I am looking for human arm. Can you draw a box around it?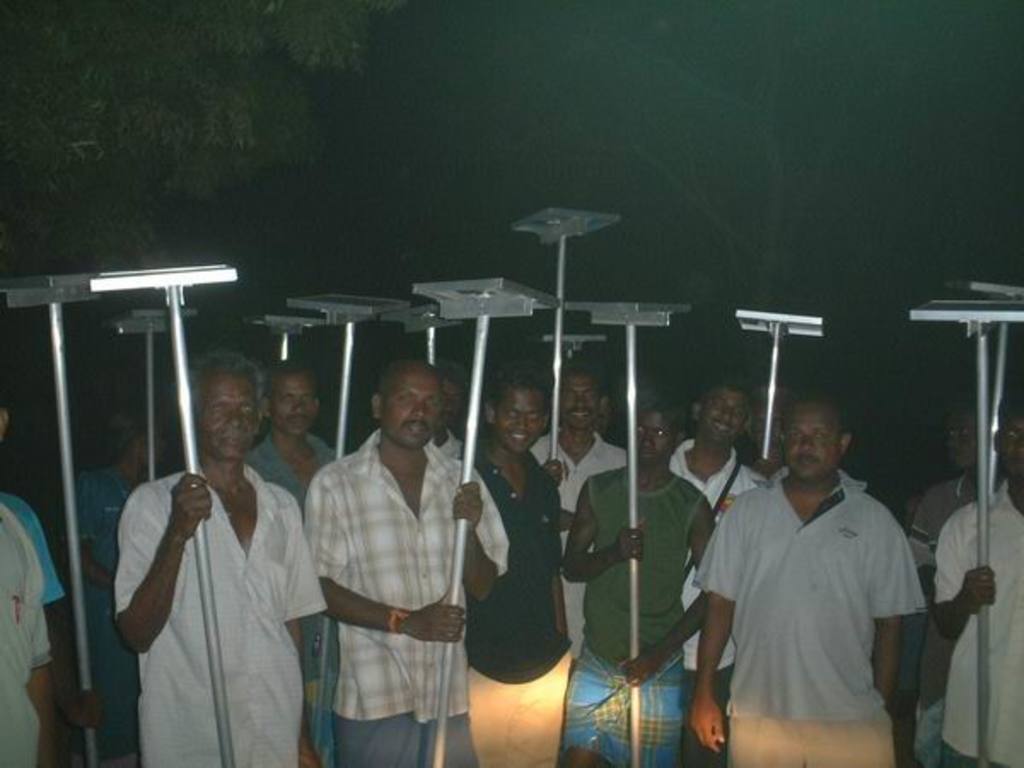
Sure, the bounding box is BBox(870, 517, 911, 746).
